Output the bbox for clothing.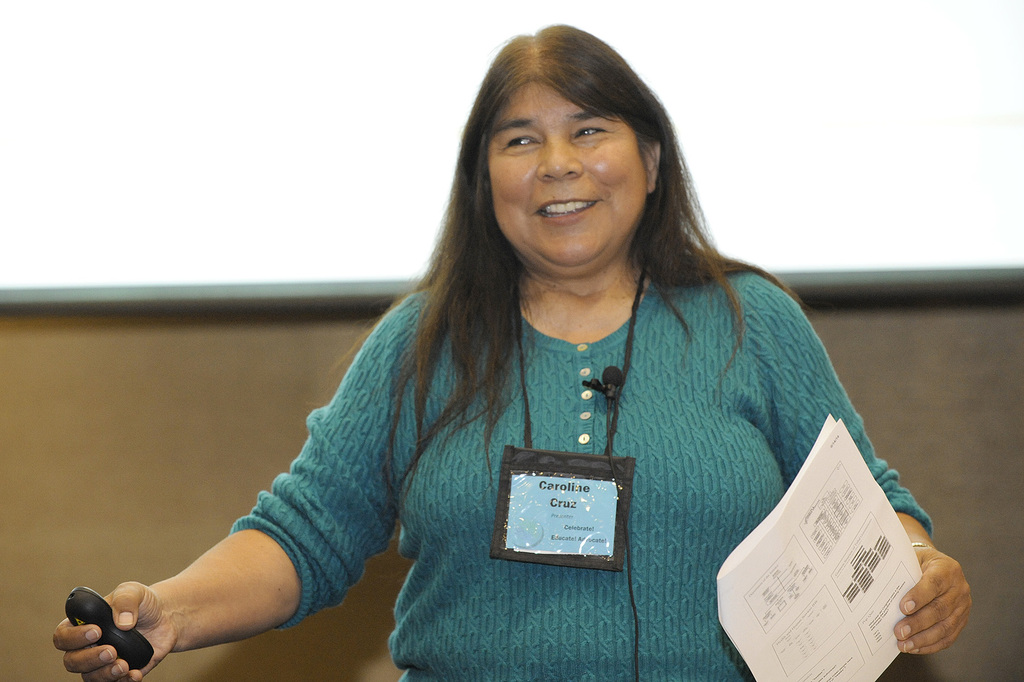
{"left": 227, "top": 269, "right": 934, "bottom": 680}.
